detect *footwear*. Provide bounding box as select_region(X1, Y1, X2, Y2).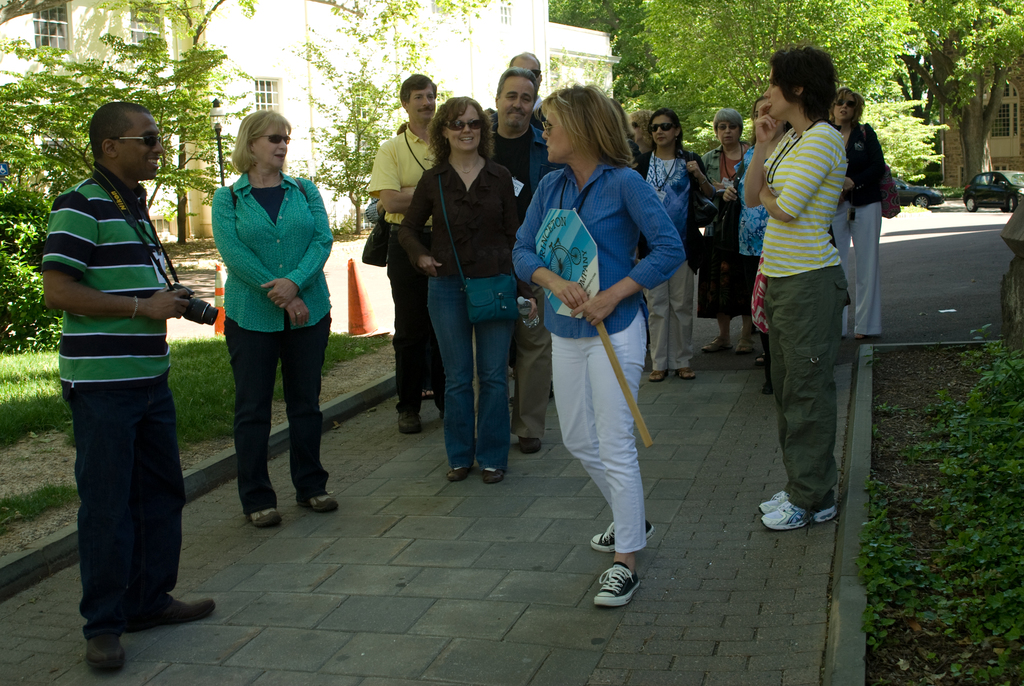
select_region(243, 512, 287, 530).
